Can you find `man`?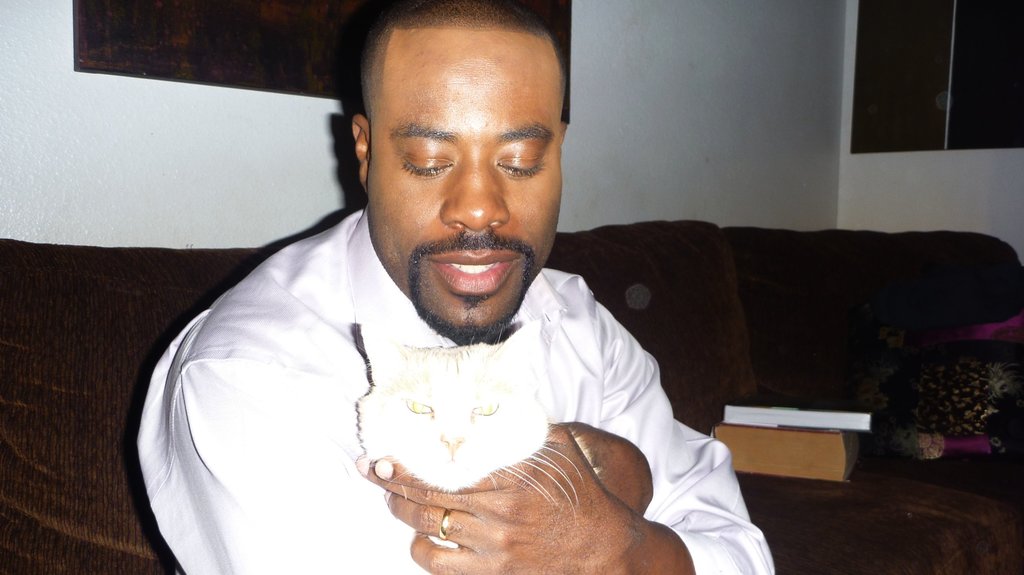
Yes, bounding box: select_region(142, 0, 776, 574).
